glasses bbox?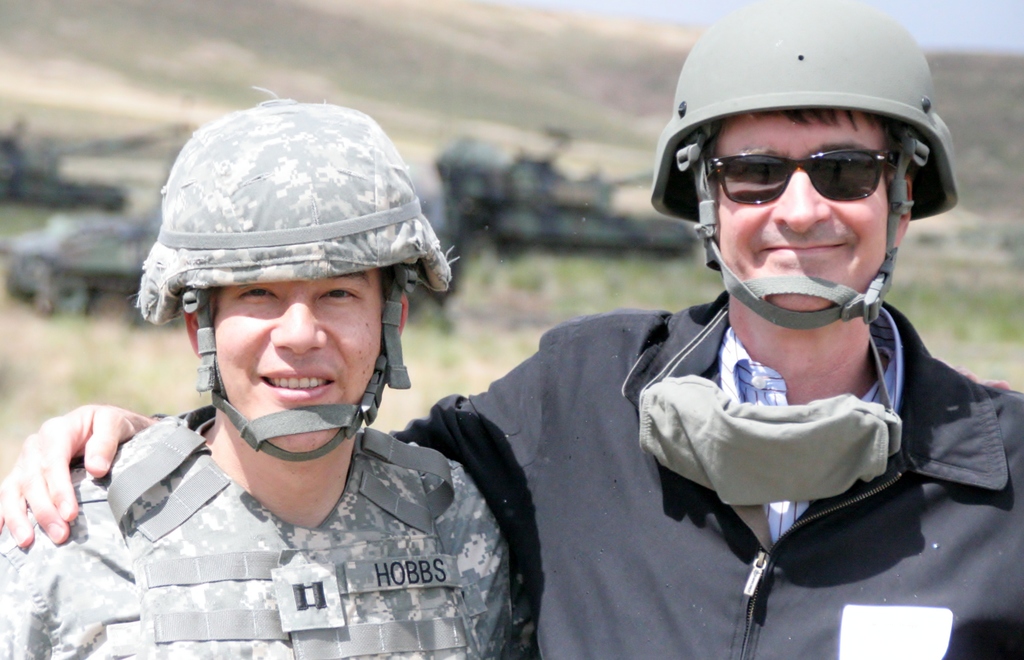
detection(699, 137, 910, 221)
